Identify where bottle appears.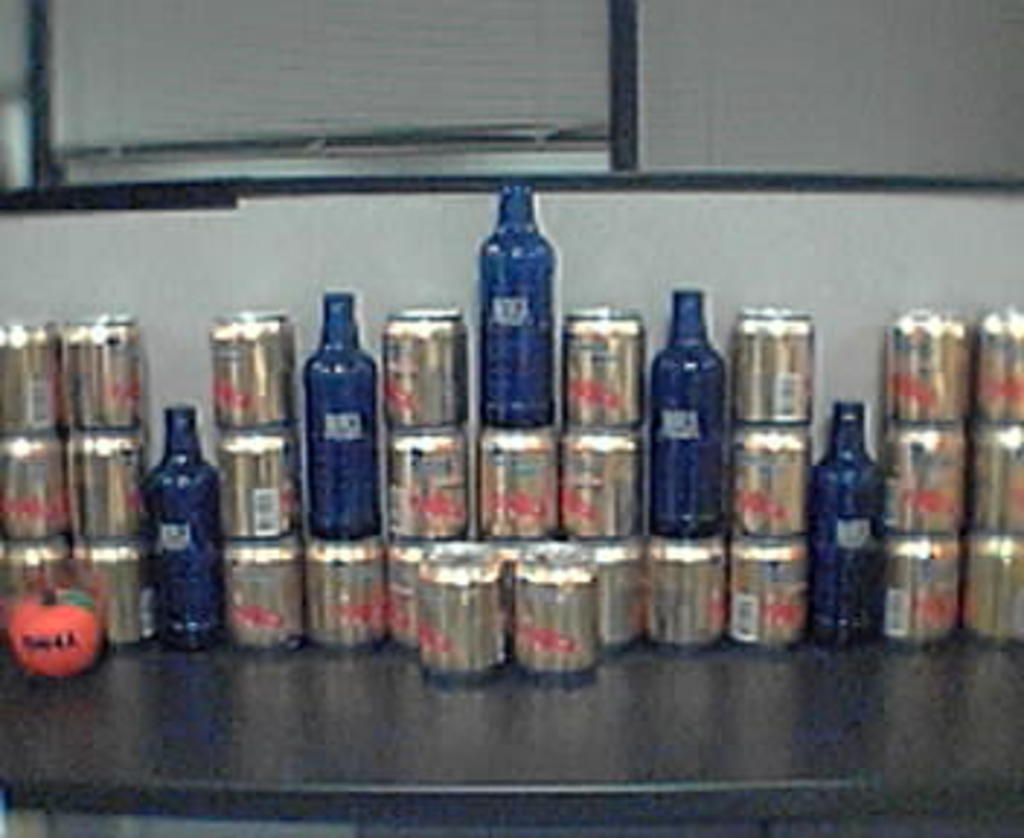
Appears at 125/399/221/646.
